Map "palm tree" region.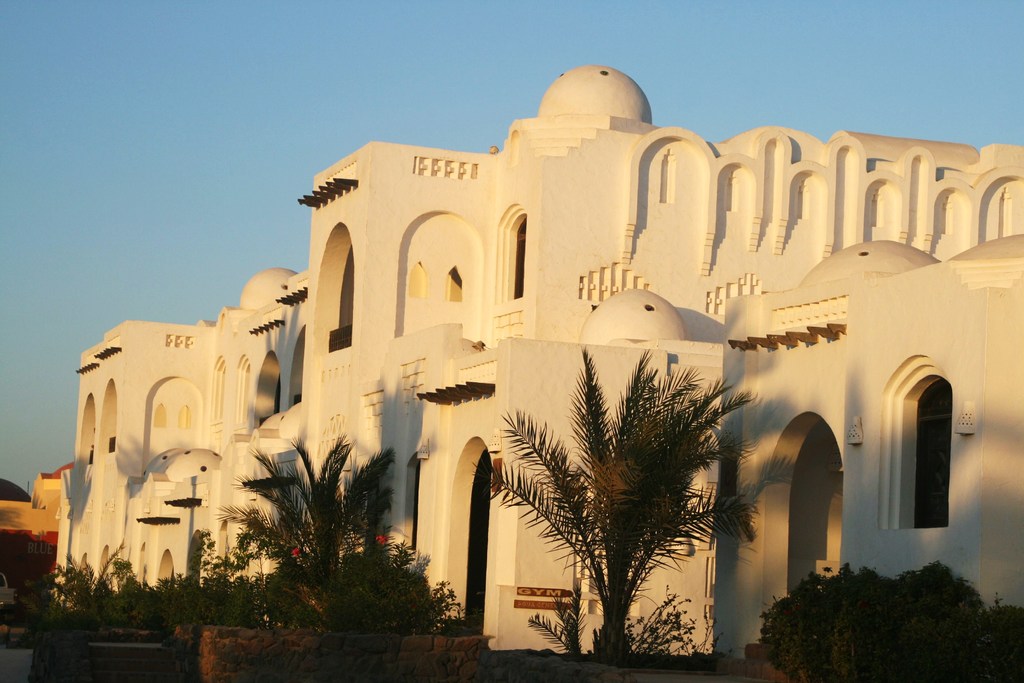
Mapped to (left=472, top=349, right=772, bottom=670).
